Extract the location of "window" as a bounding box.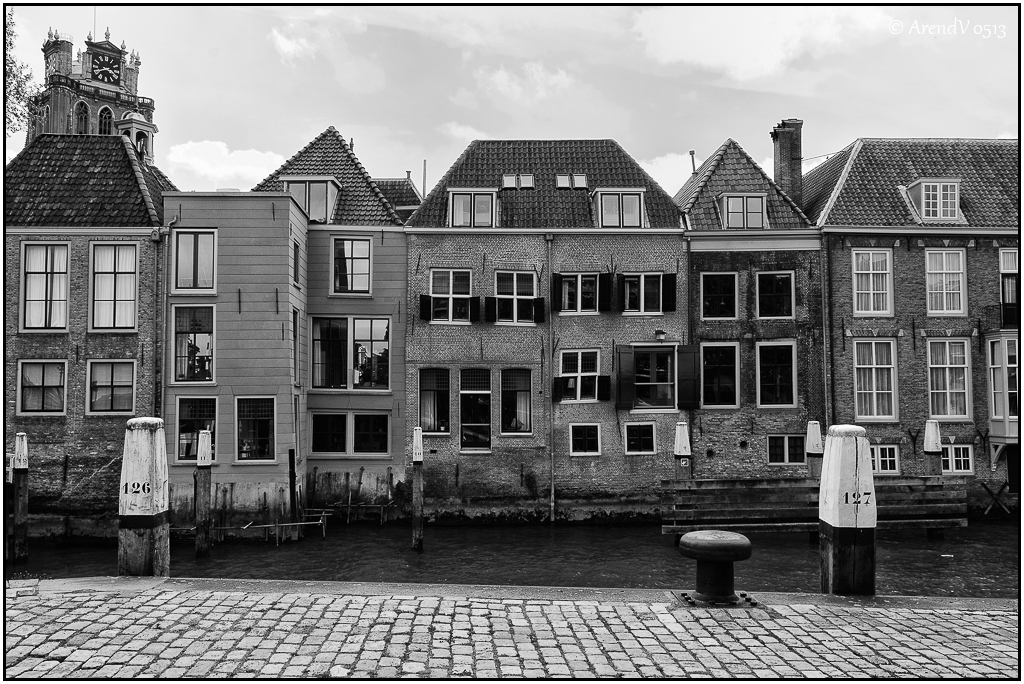
locate(450, 190, 497, 234).
